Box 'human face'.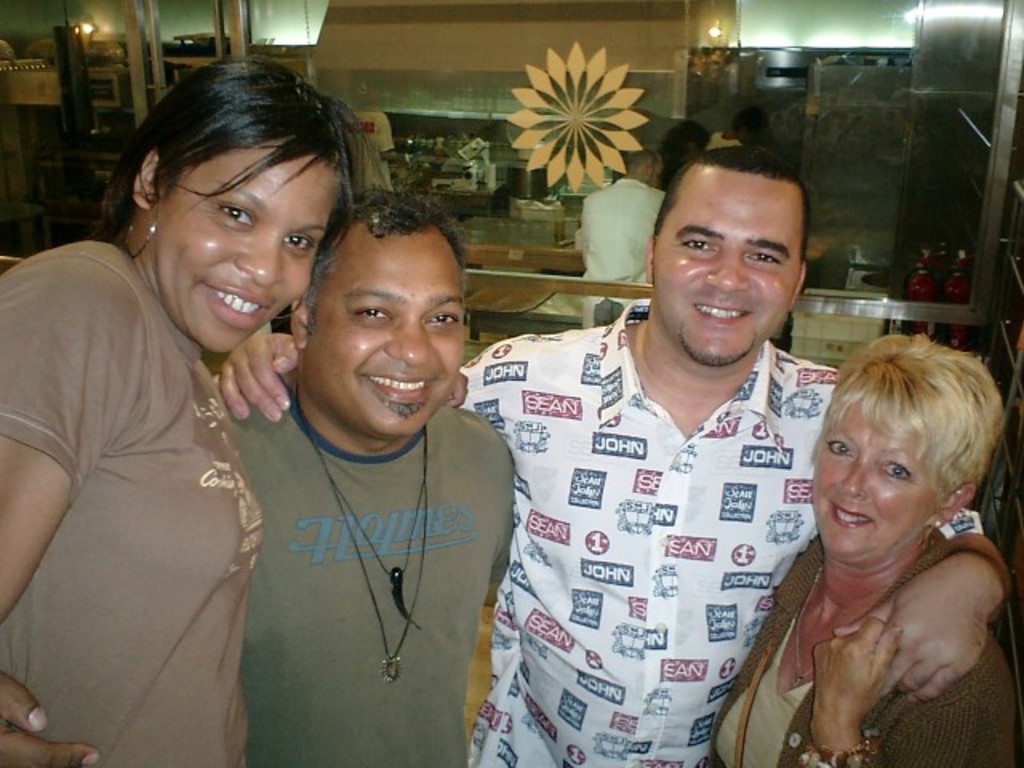
149 136 342 354.
